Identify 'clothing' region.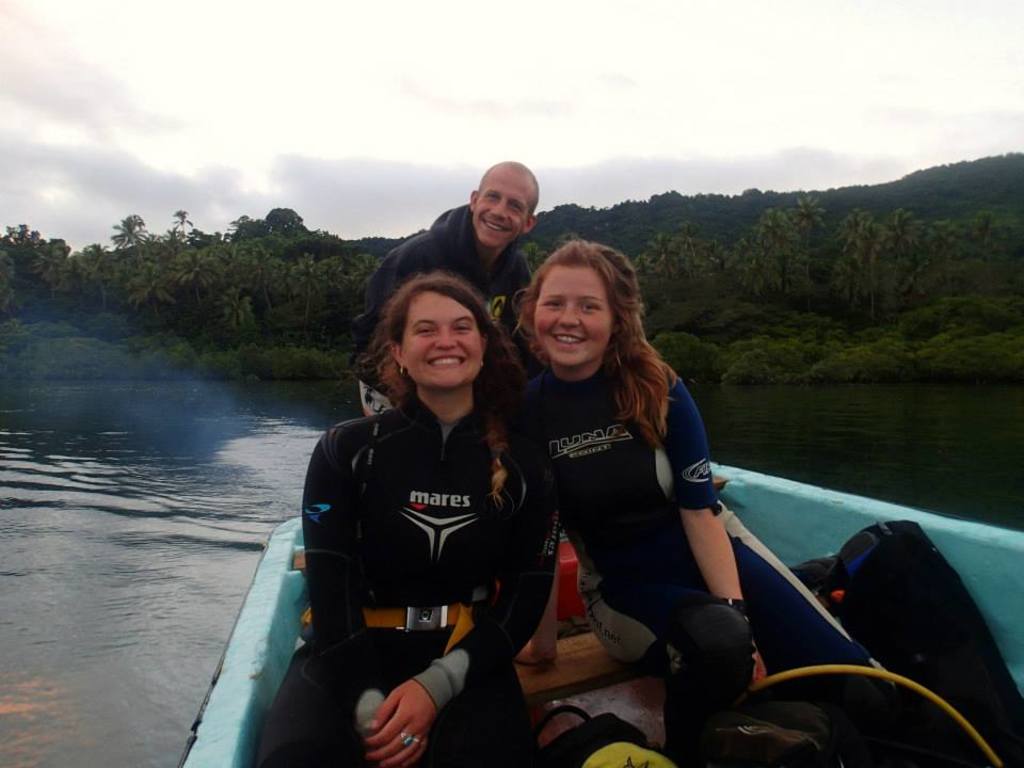
Region: box(355, 207, 526, 350).
